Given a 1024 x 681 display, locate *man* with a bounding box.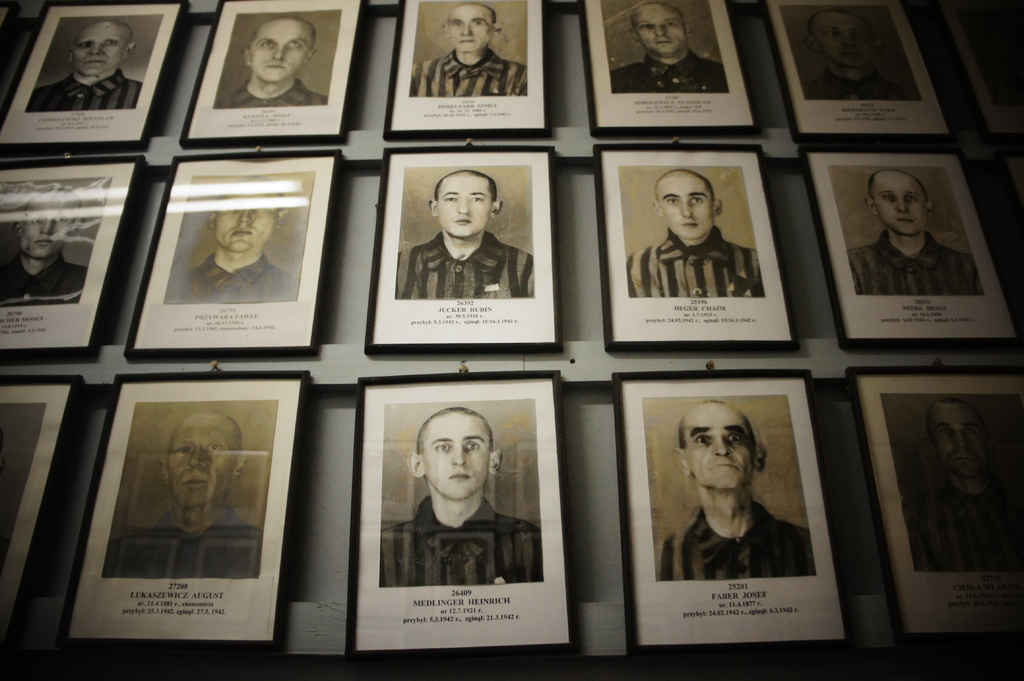
Located: x1=911, y1=396, x2=1023, y2=573.
